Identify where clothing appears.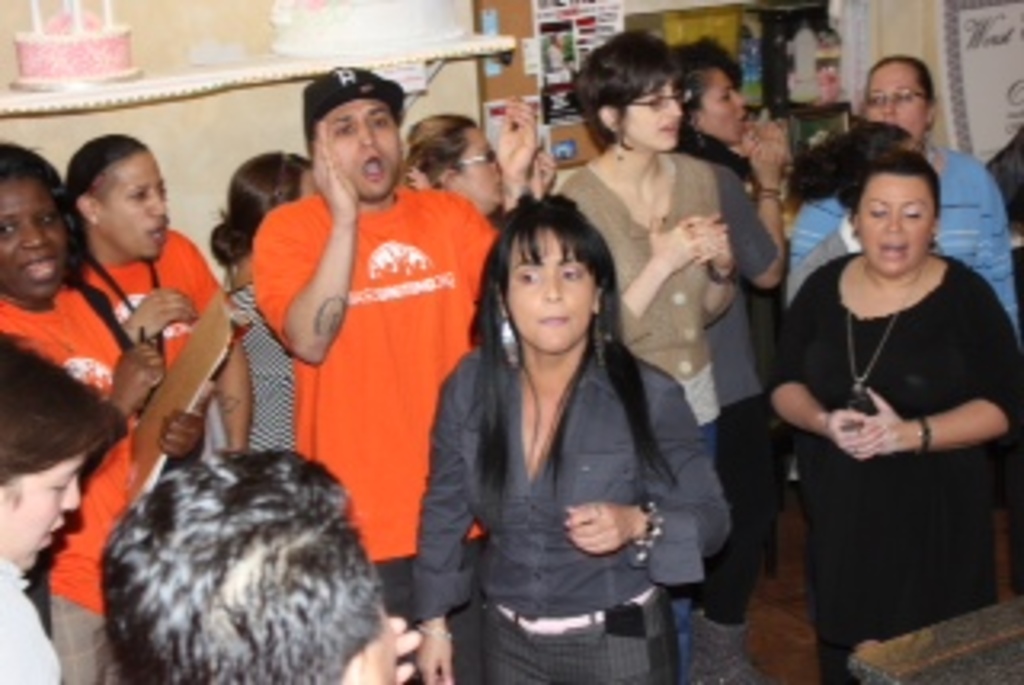
Appears at [left=768, top=250, right=1021, bottom=682].
